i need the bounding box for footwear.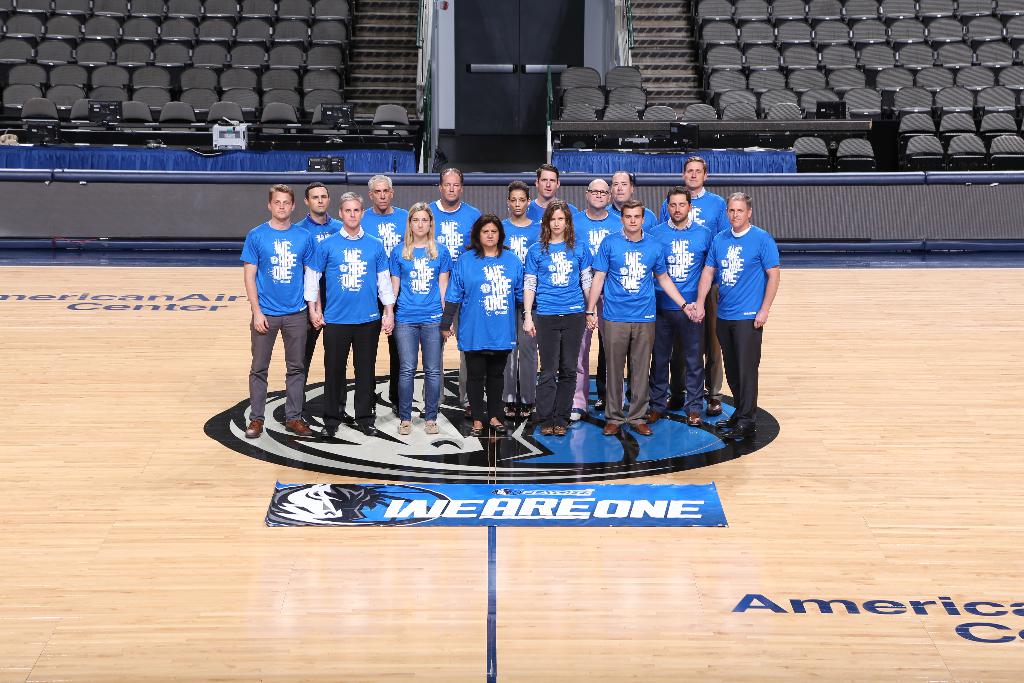
Here it is: region(601, 424, 621, 435).
